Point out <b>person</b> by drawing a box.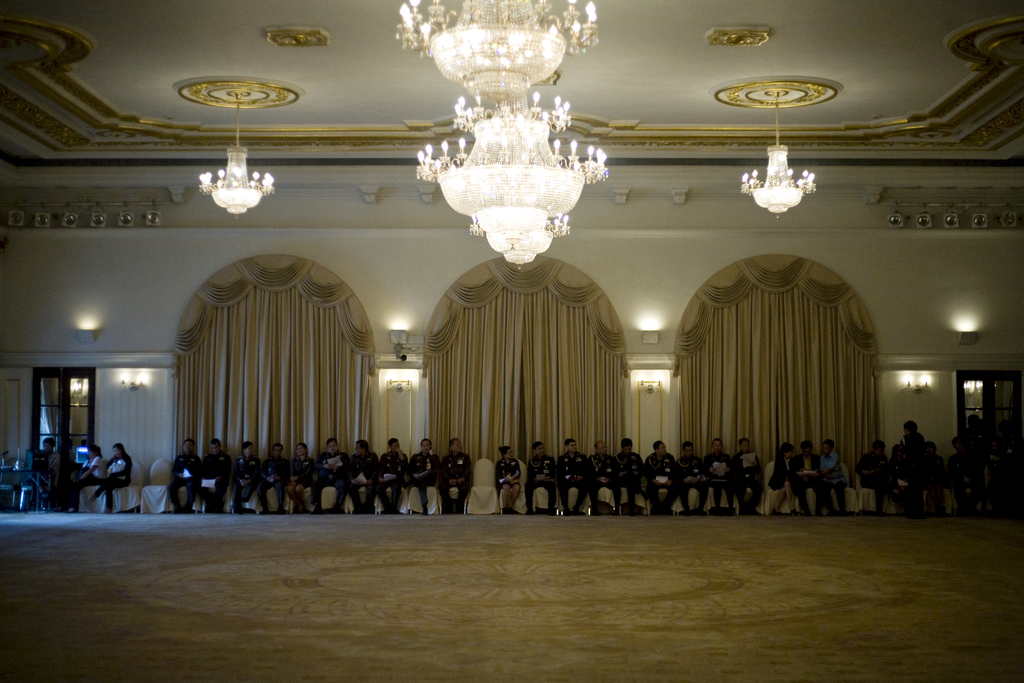
region(677, 441, 713, 510).
